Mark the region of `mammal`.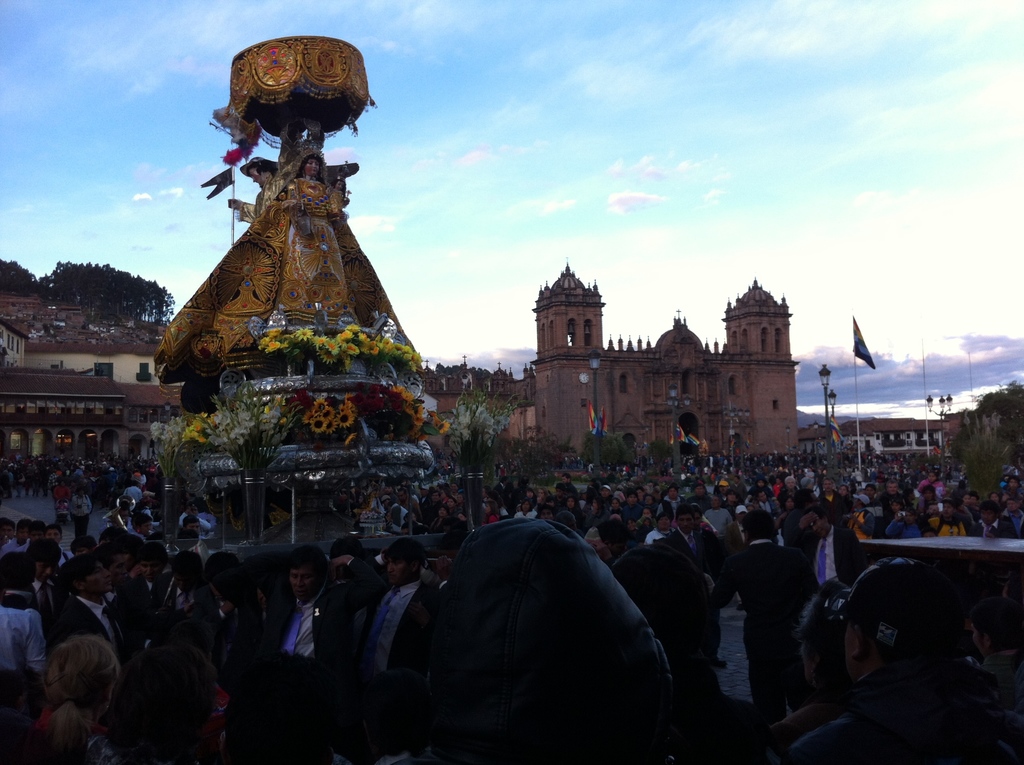
Region: x1=152, y1=153, x2=271, y2=356.
